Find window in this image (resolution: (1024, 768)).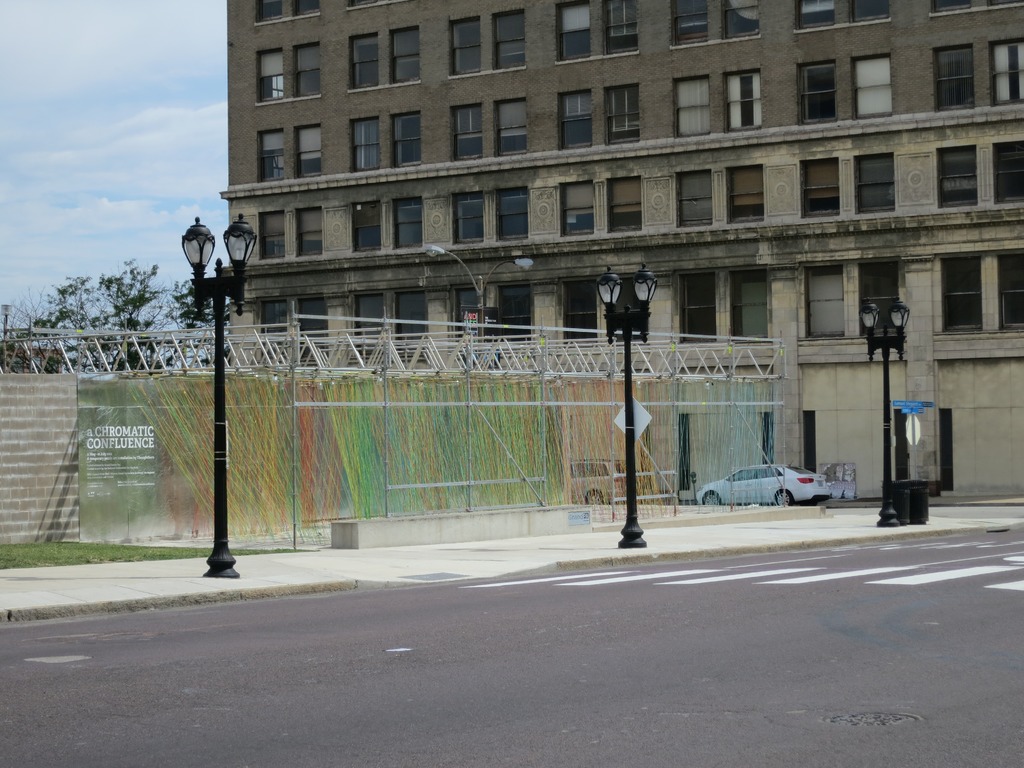
(x1=852, y1=2, x2=888, y2=23).
